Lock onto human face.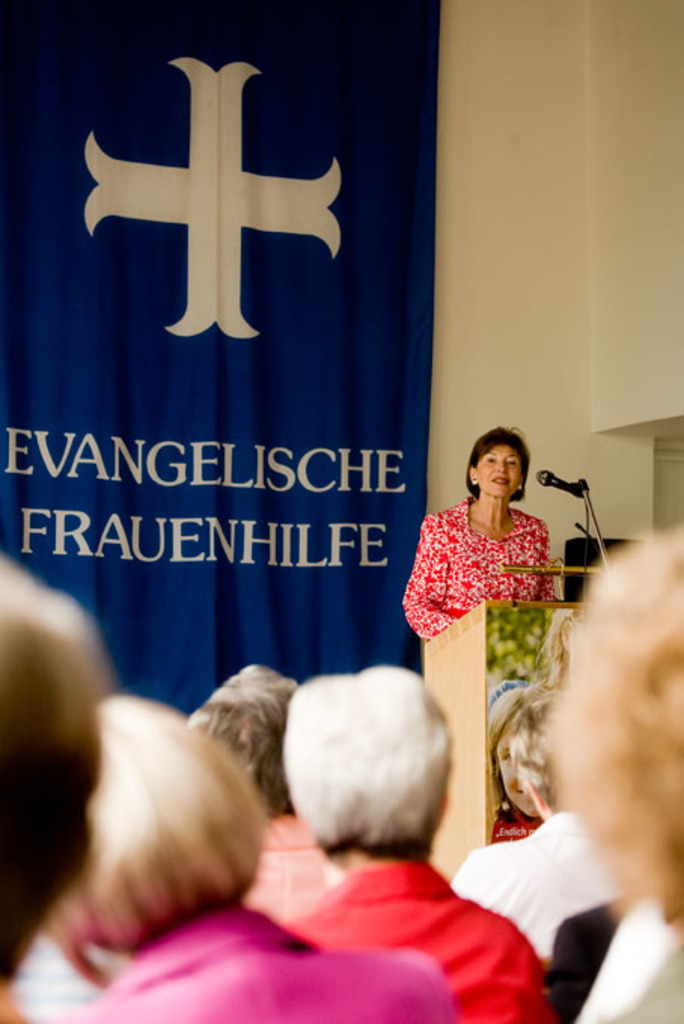
Locked: box=[476, 443, 529, 501].
